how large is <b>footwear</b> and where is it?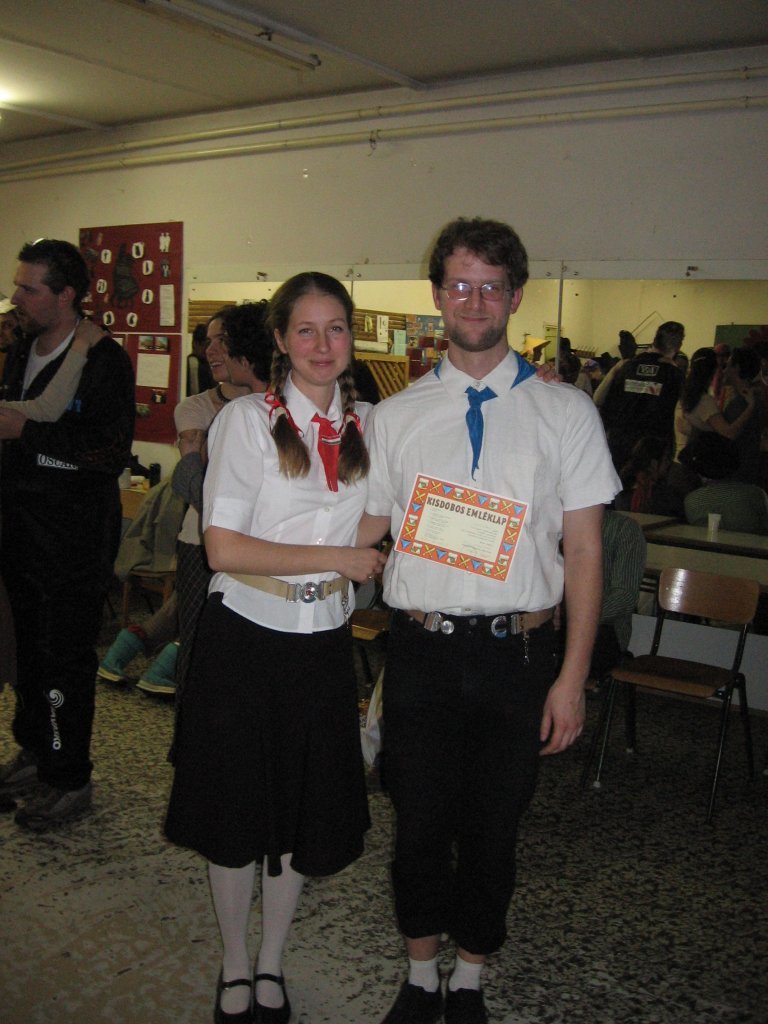
Bounding box: 94/621/147/674.
